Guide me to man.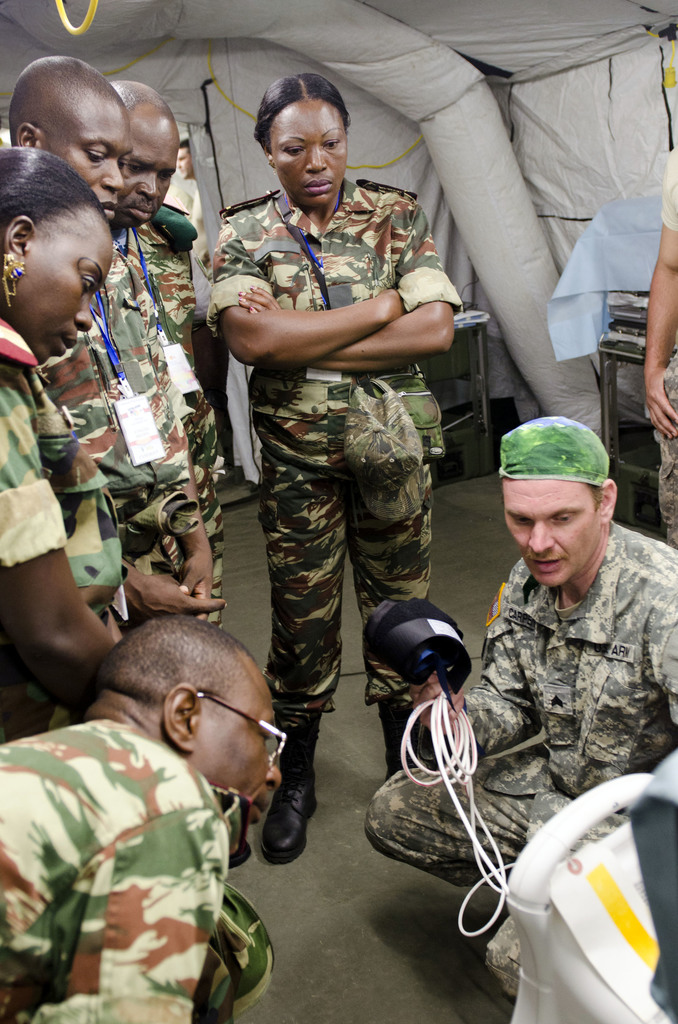
Guidance: detection(9, 627, 304, 1018).
